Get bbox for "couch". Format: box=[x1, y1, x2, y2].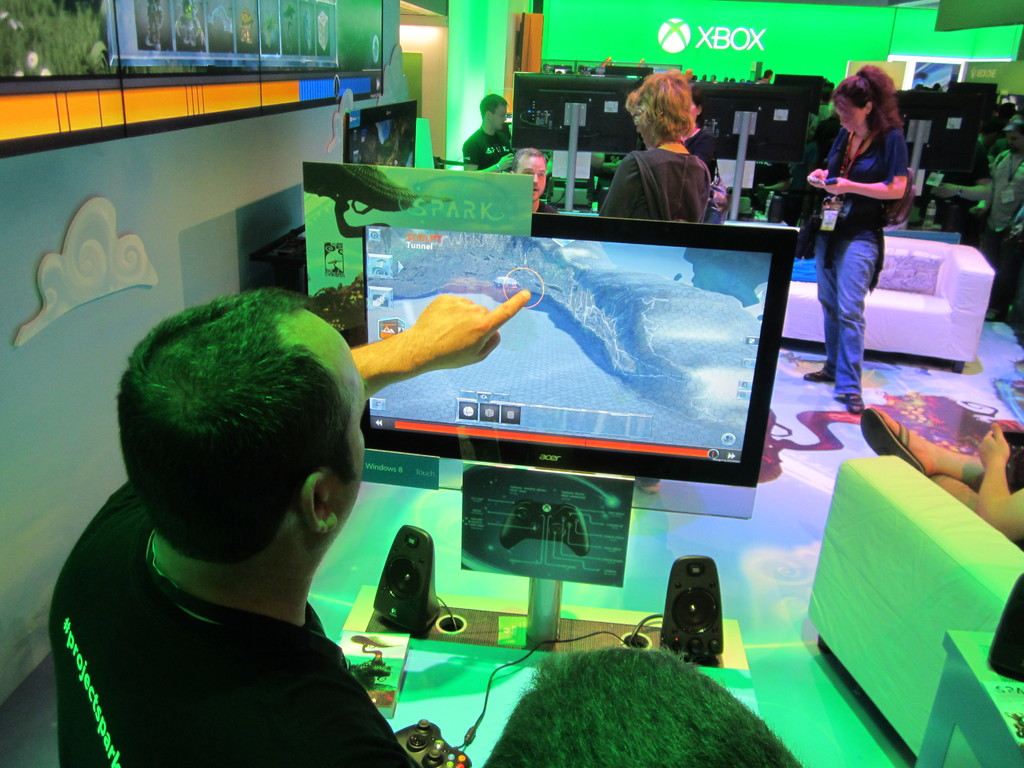
box=[788, 234, 992, 371].
